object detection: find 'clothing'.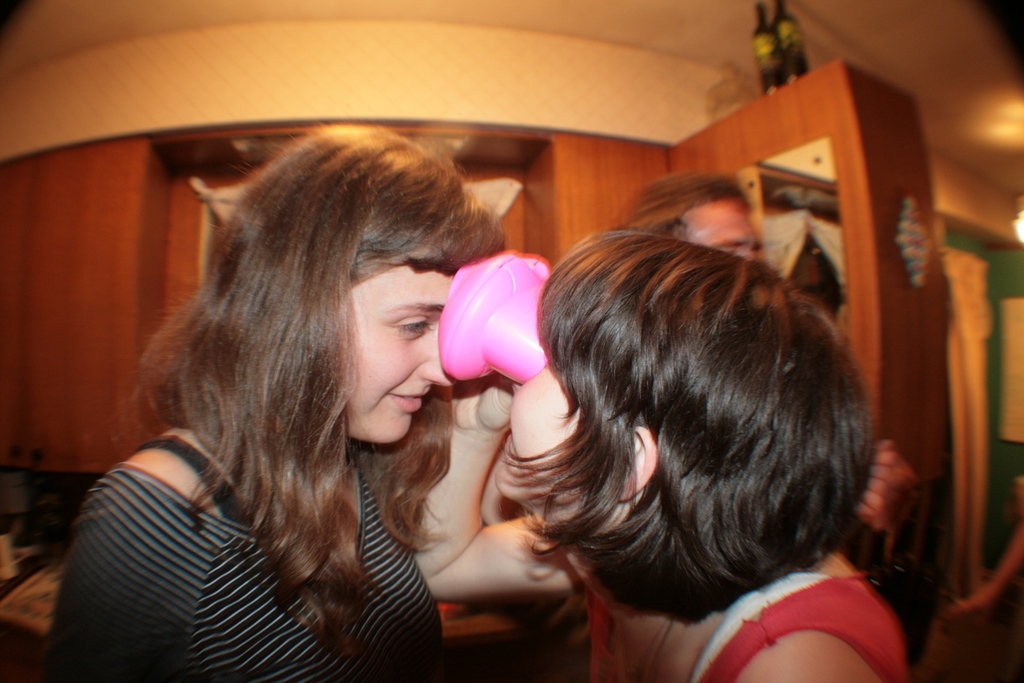
select_region(678, 559, 937, 671).
